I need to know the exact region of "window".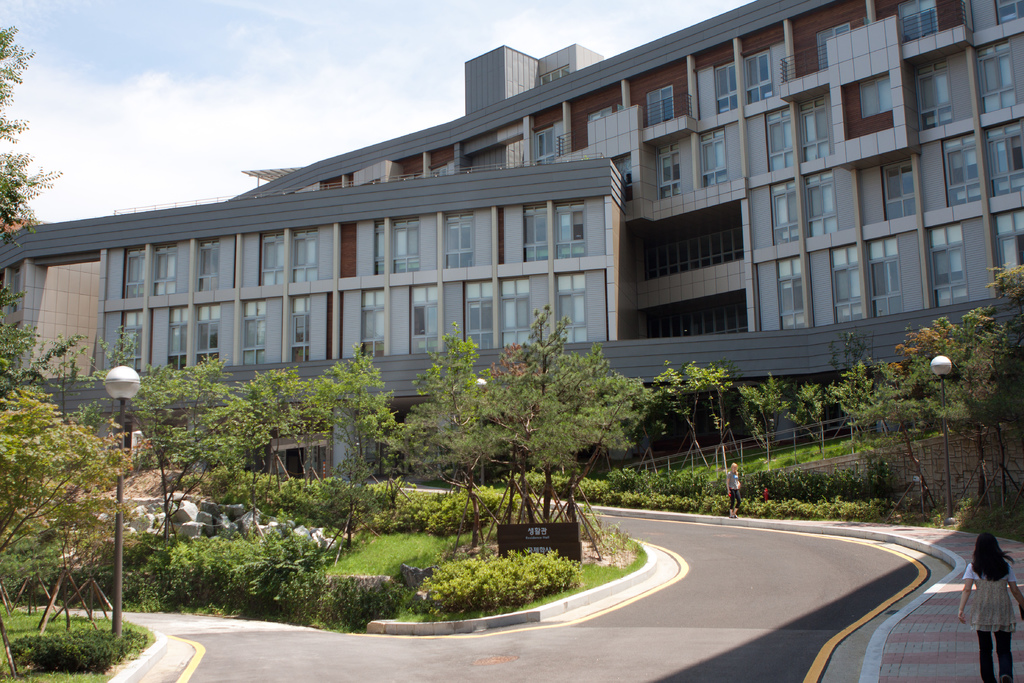
Region: [981,26,1018,126].
